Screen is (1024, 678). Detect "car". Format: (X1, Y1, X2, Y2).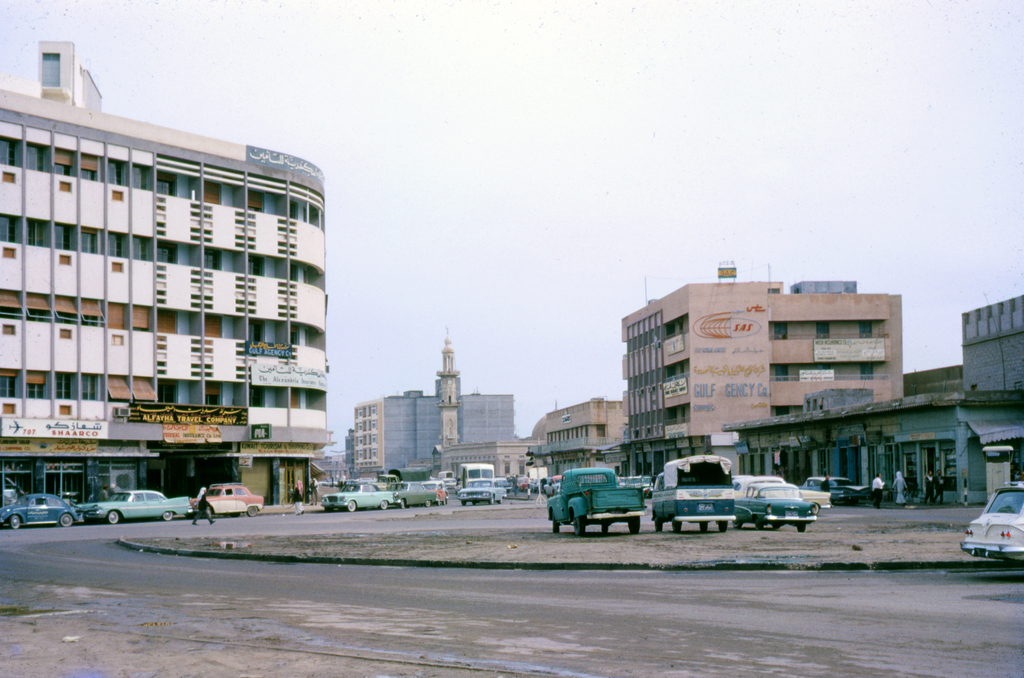
(82, 487, 189, 523).
